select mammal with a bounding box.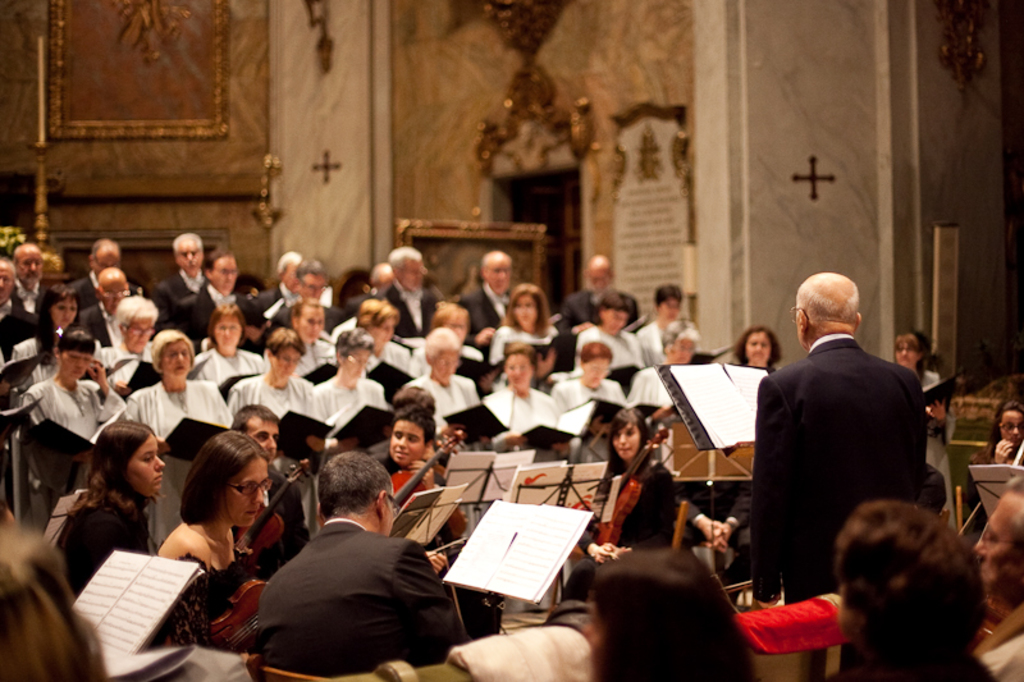
{"x1": 124, "y1": 326, "x2": 237, "y2": 553}.
